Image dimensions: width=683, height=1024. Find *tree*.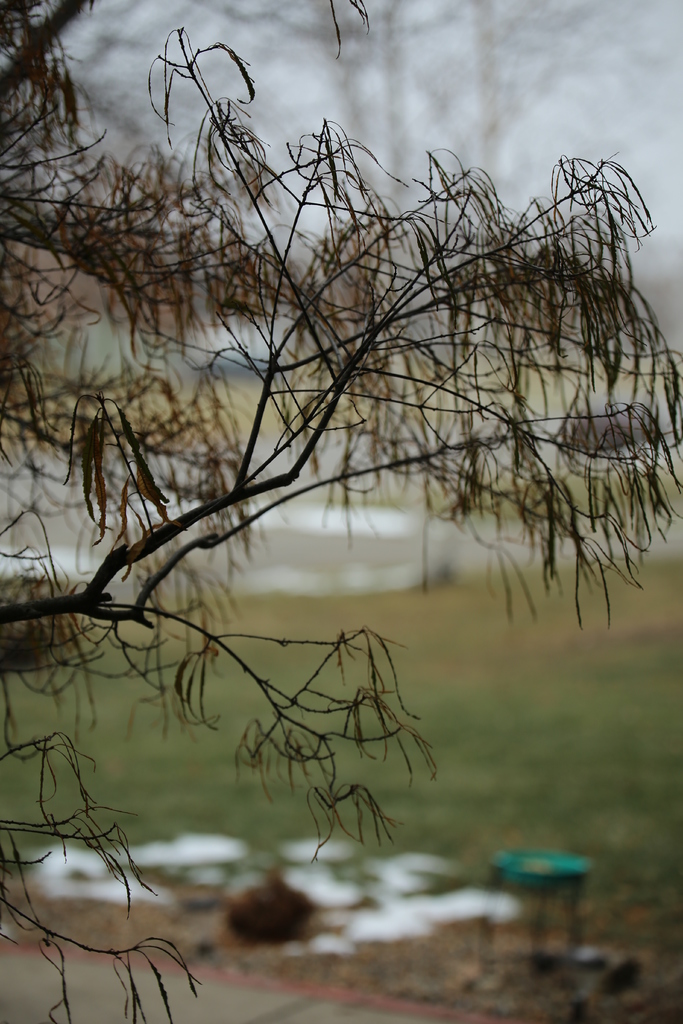
(3,42,643,963).
